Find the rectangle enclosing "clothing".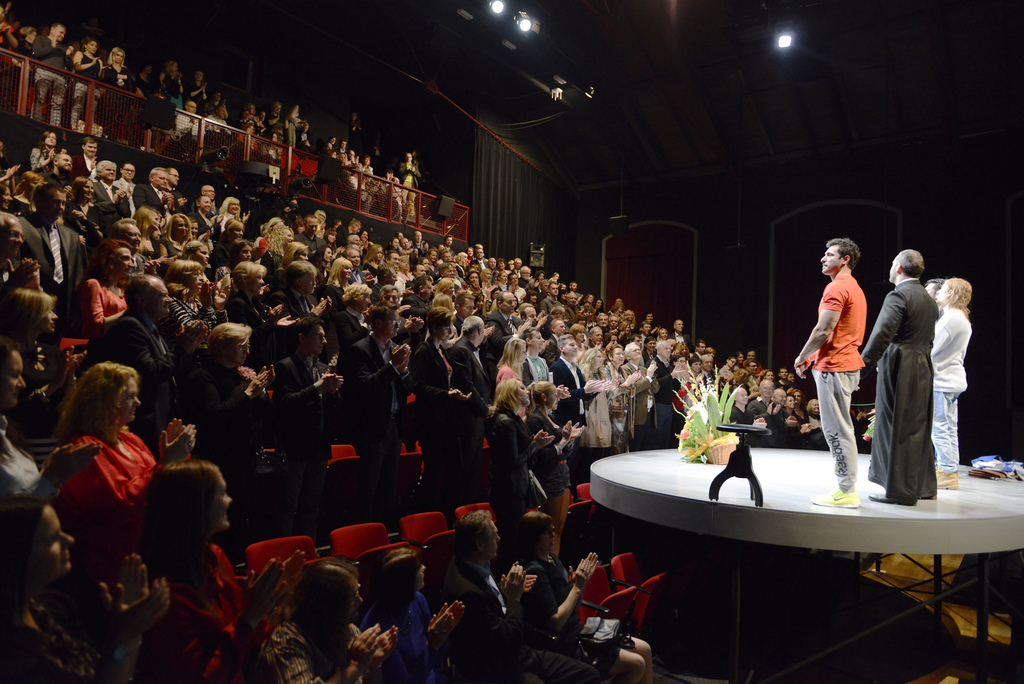
345/172/372/204.
